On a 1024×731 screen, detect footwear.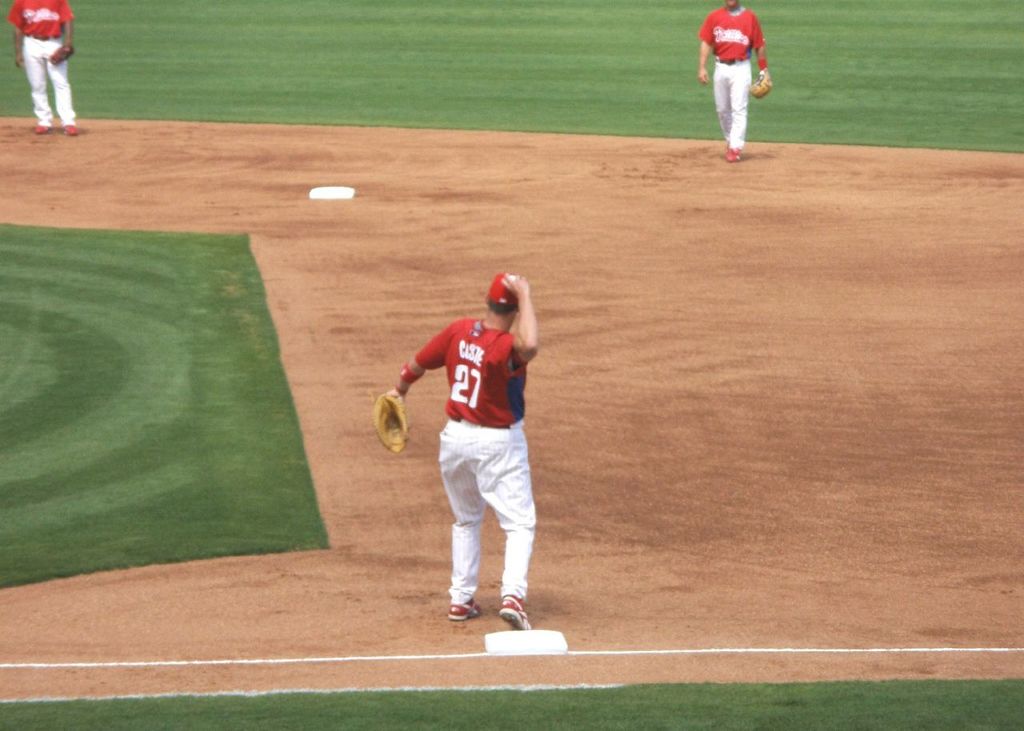
pyautogui.locateOnScreen(33, 126, 50, 134).
